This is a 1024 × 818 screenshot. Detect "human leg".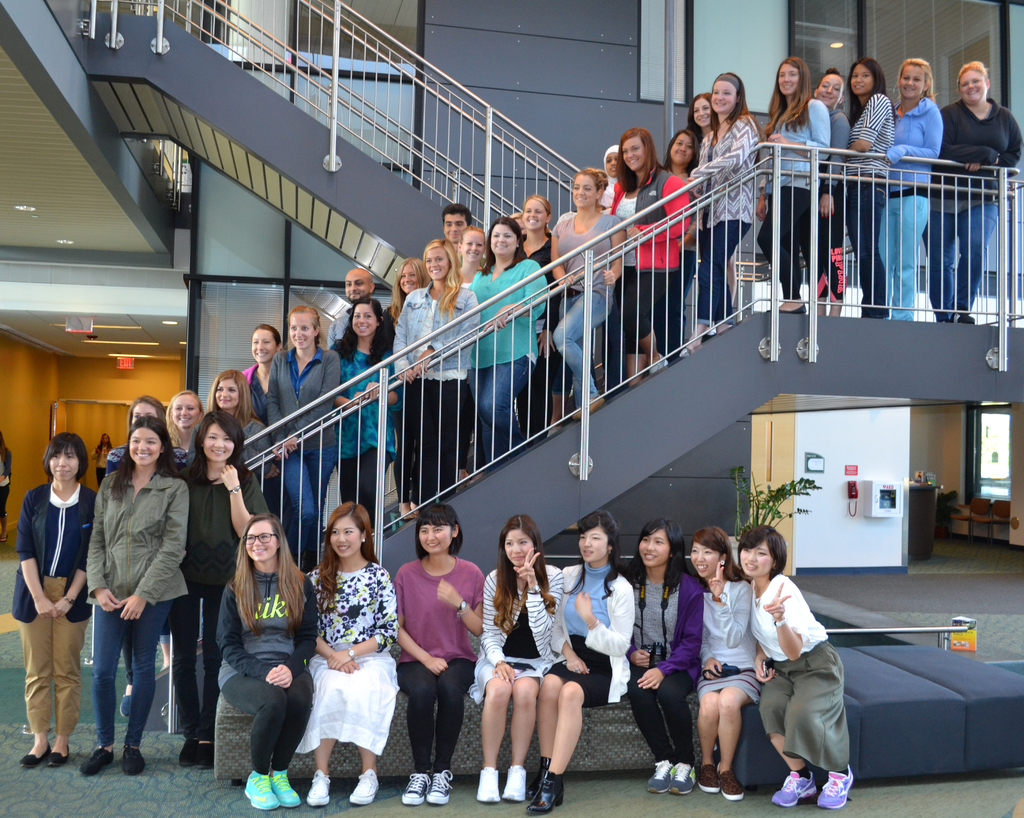
<region>129, 596, 161, 769</region>.
